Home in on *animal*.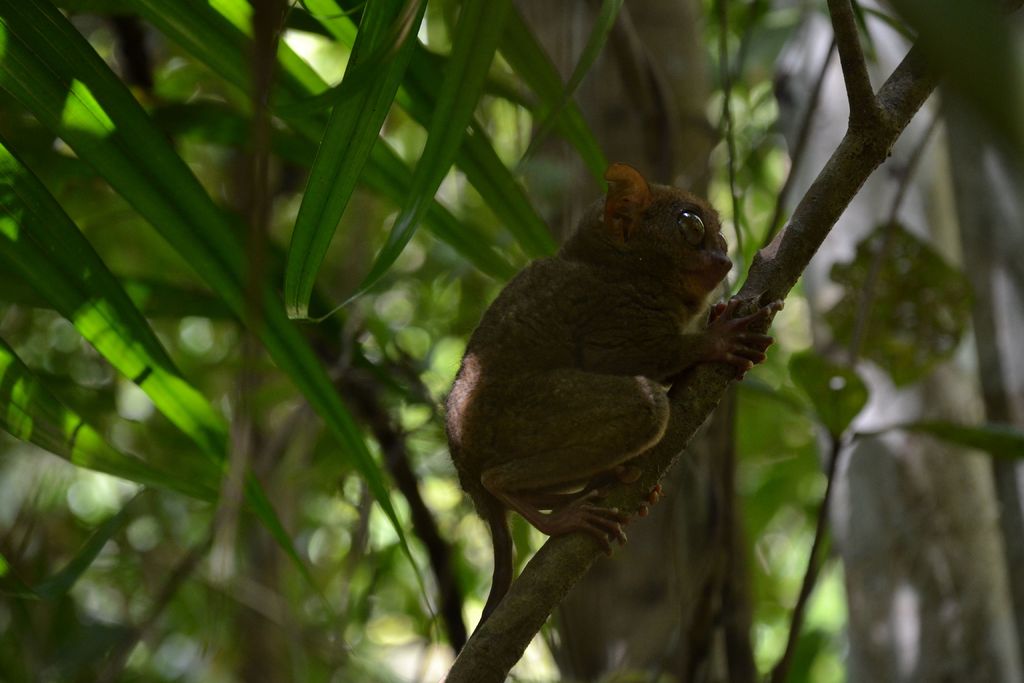
Homed in at (left=448, top=168, right=785, bottom=624).
